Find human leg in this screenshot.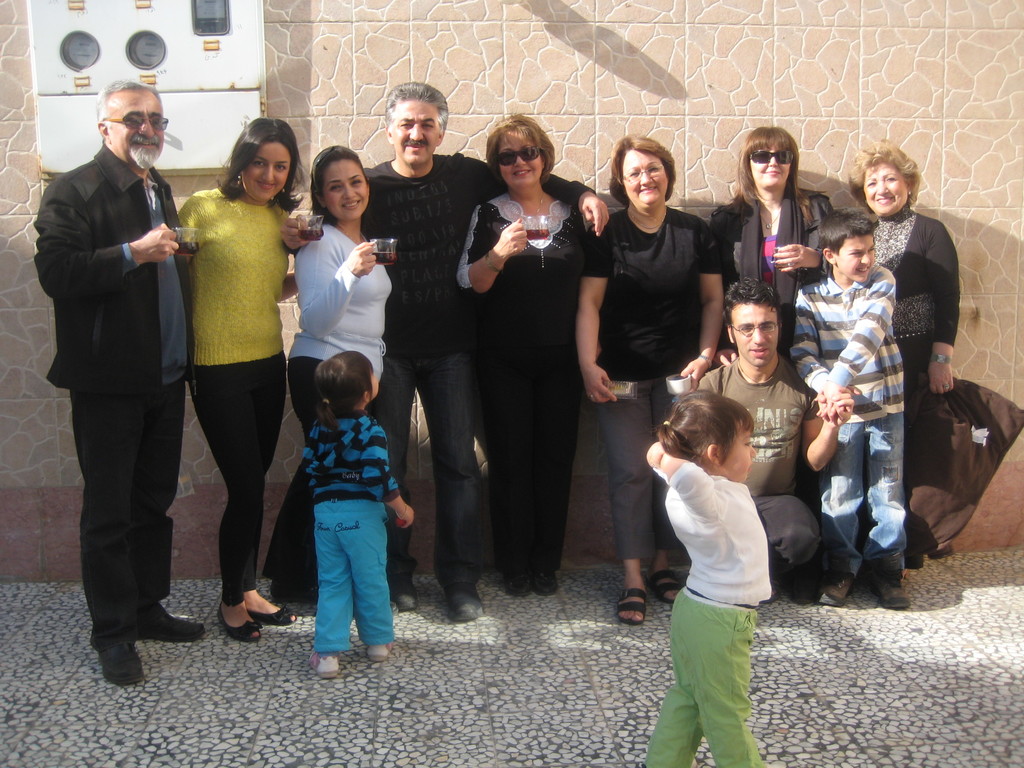
The bounding box for human leg is bbox=(763, 491, 820, 605).
